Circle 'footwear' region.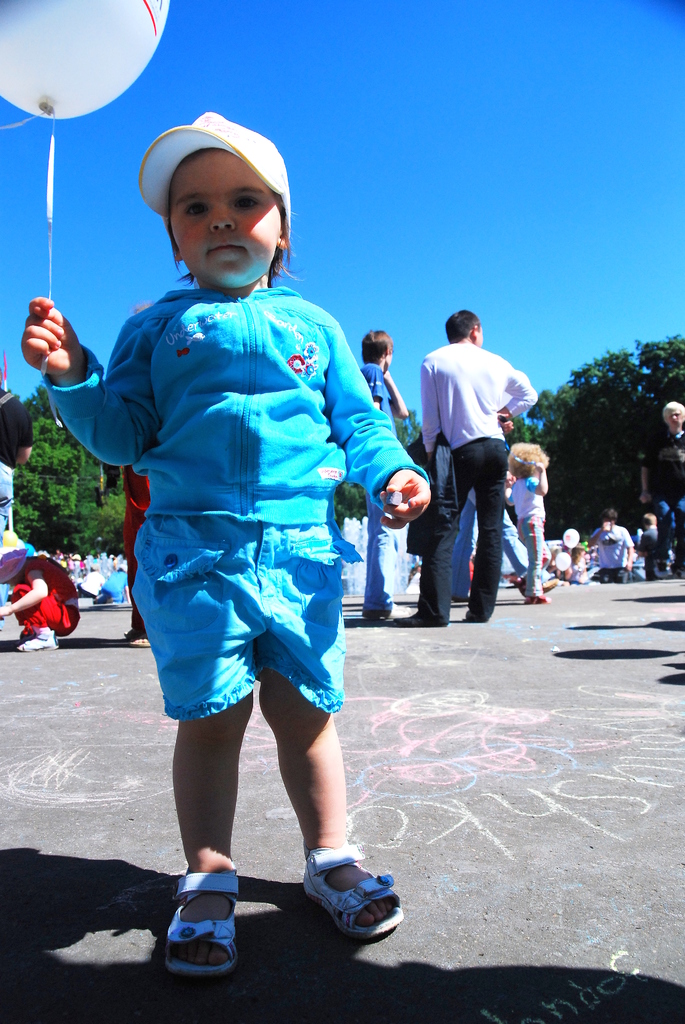
Region: {"left": 521, "top": 596, "right": 546, "bottom": 607}.
